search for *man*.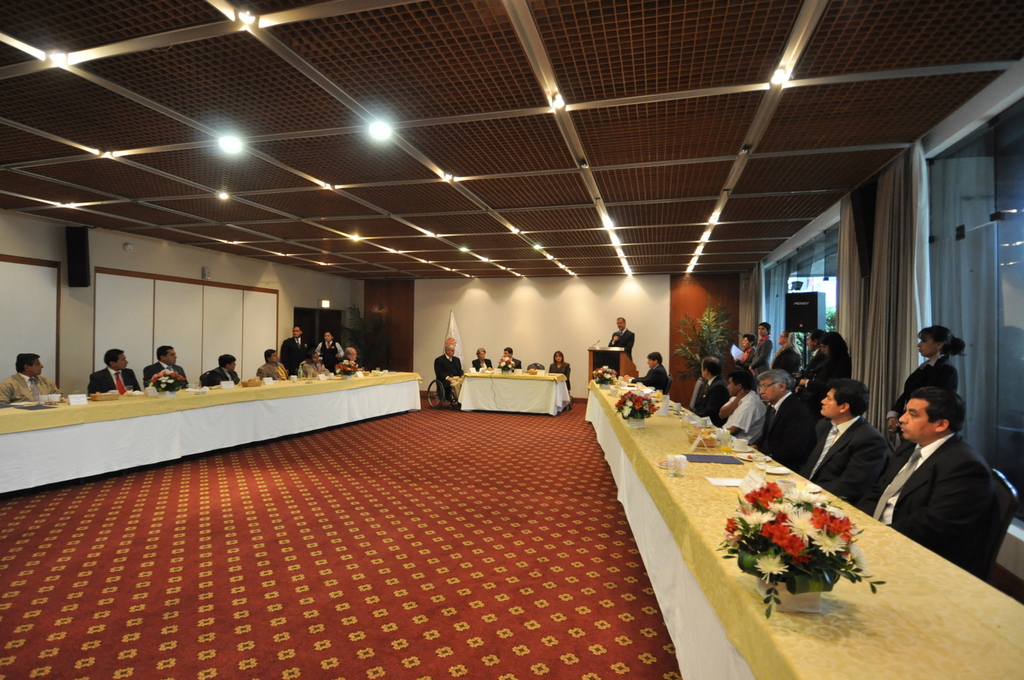
Found at 336, 347, 363, 368.
